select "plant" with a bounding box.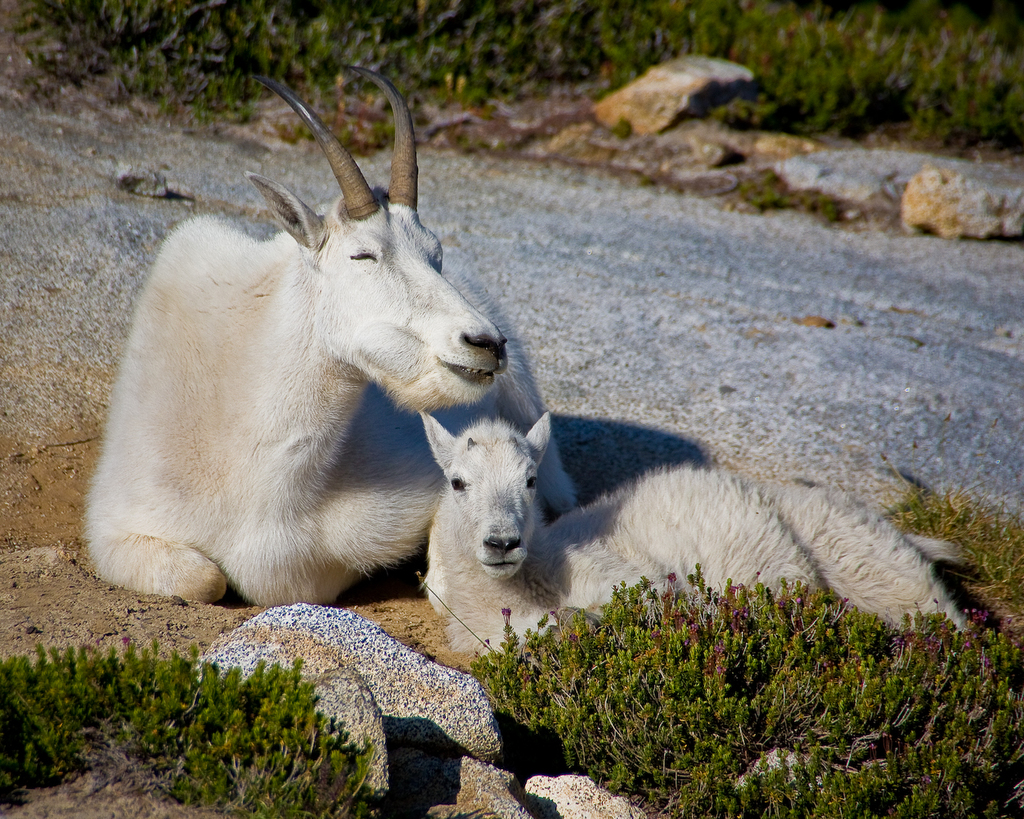
[0, 625, 396, 815].
